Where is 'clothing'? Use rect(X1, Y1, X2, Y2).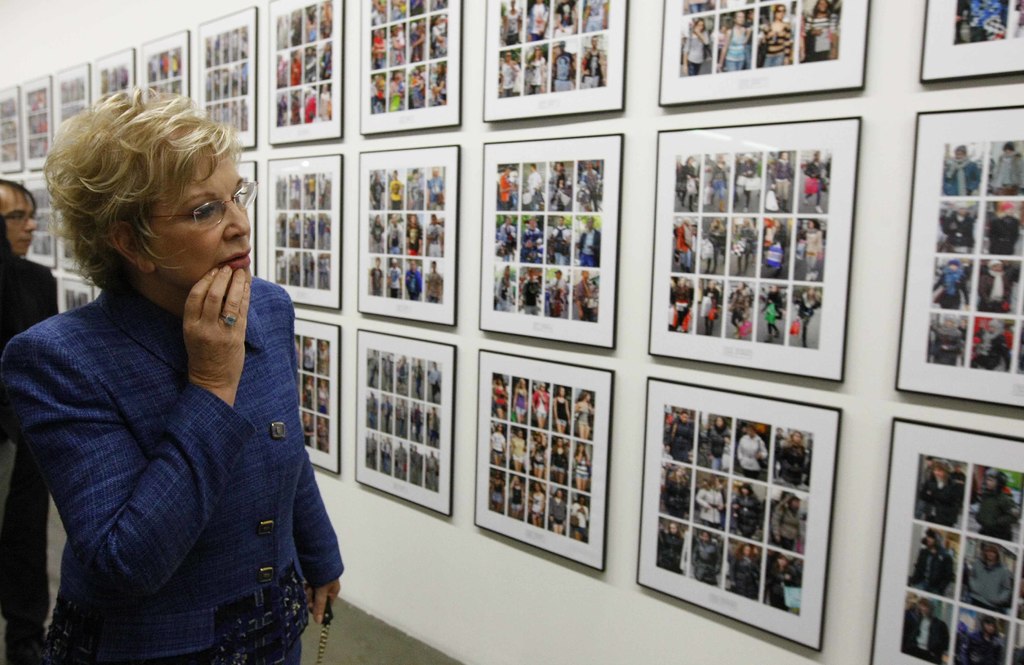
rect(390, 83, 403, 110).
